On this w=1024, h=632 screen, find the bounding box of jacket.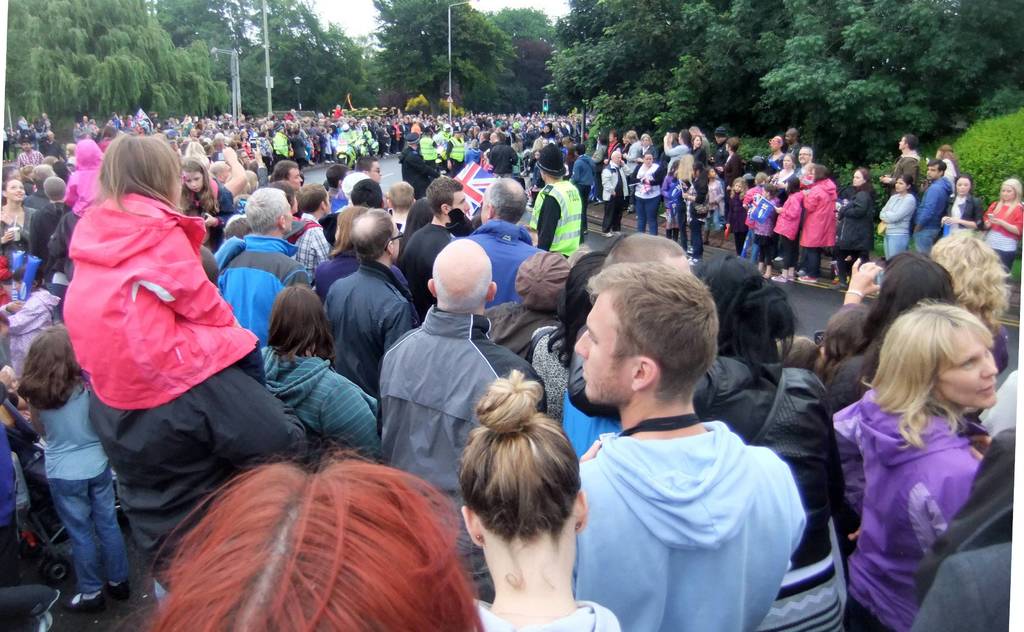
Bounding box: 797 176 837 248.
